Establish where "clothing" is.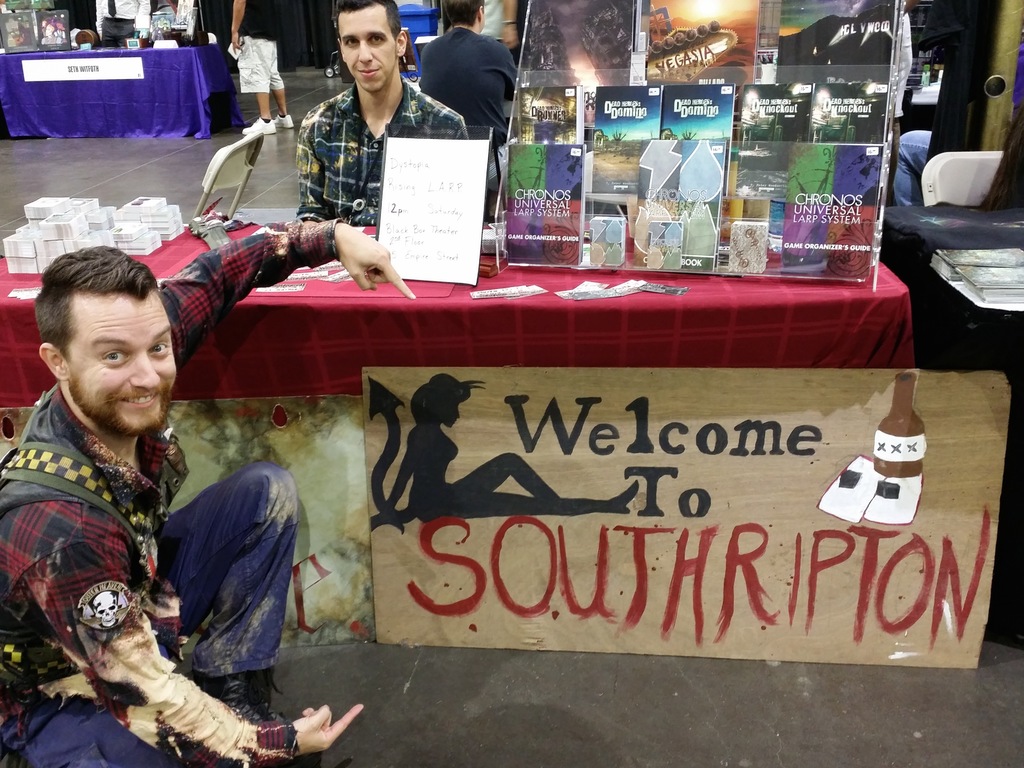
Established at 404/11/525/140.
